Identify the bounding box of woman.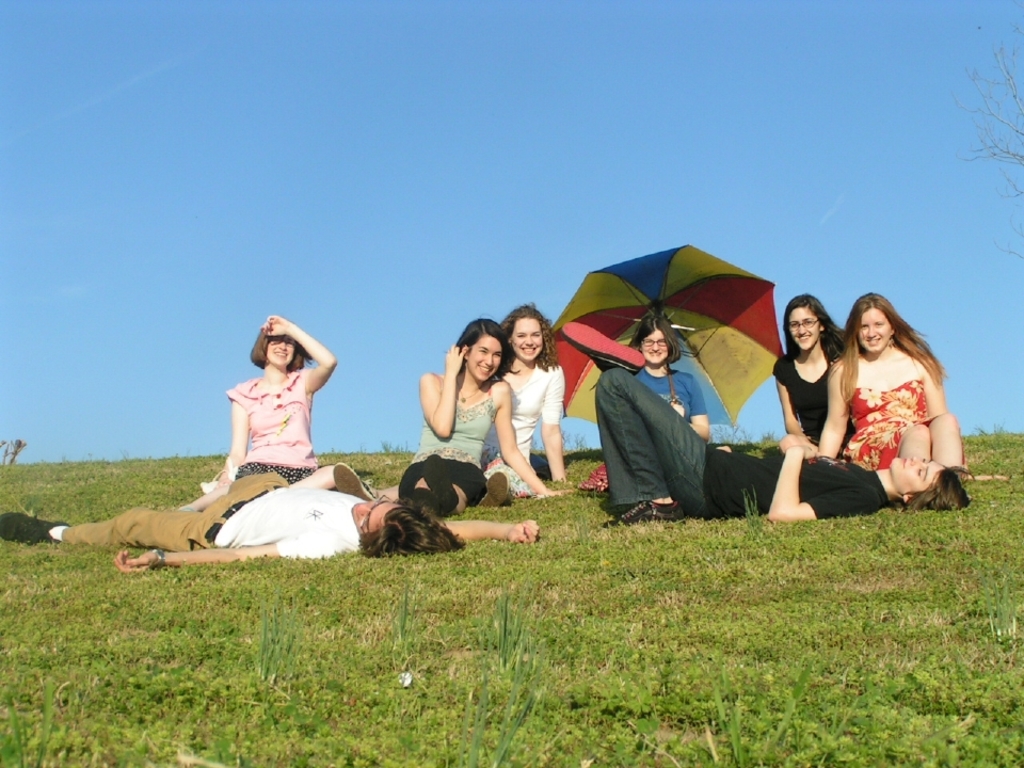
597/368/975/524.
